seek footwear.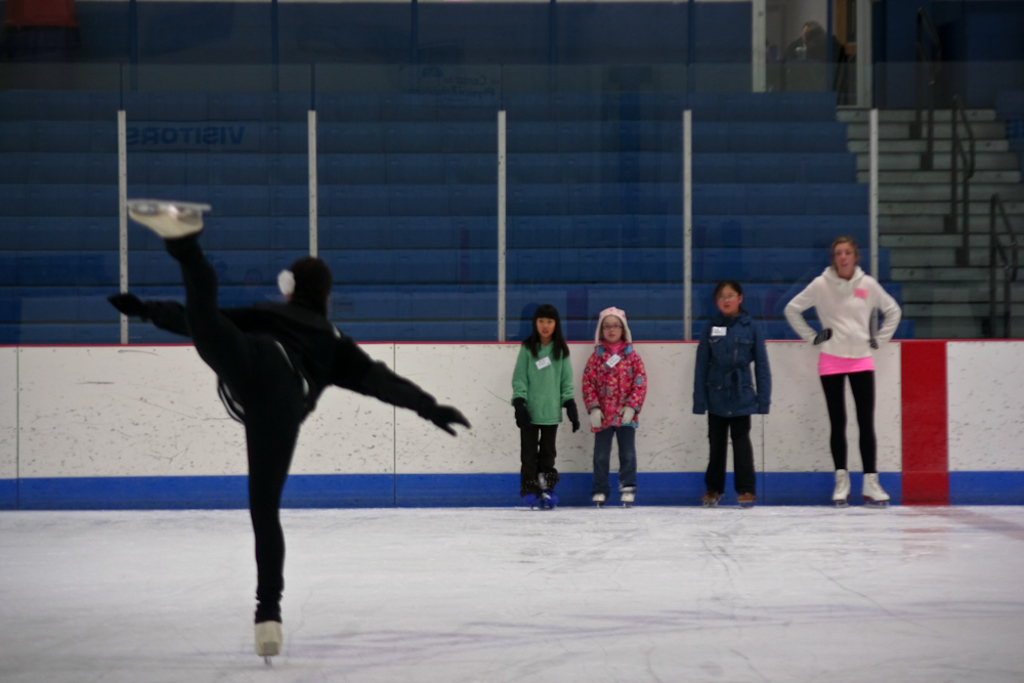
select_region(127, 205, 203, 243).
